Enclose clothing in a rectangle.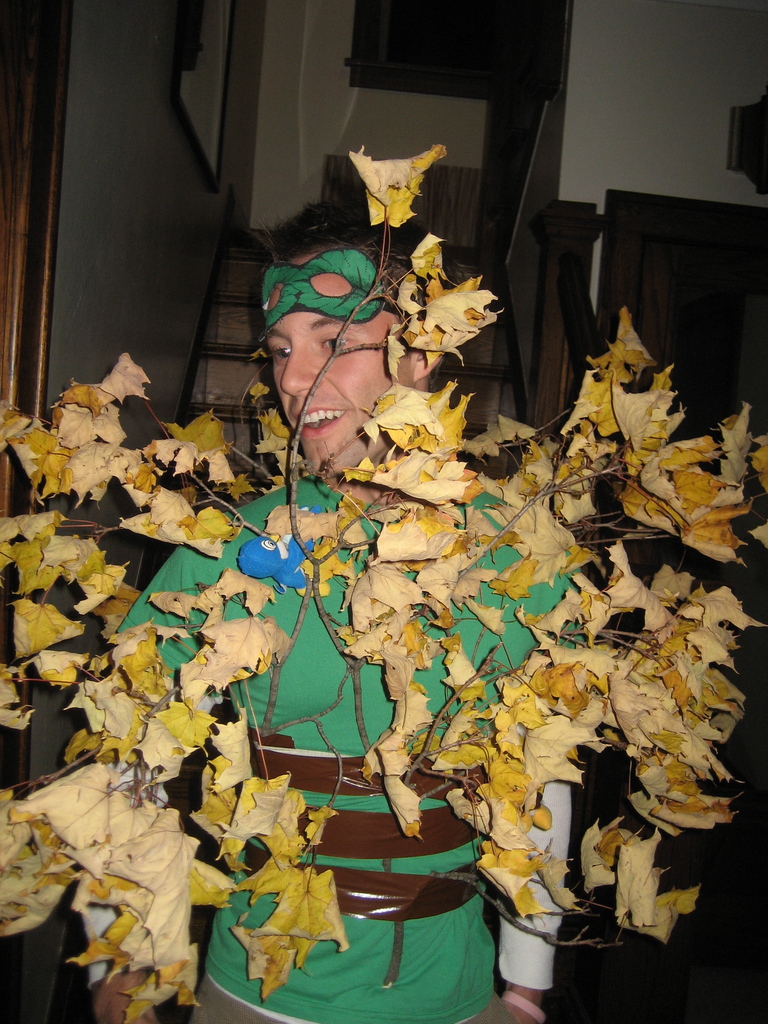
left=80, top=491, right=614, bottom=1023.
